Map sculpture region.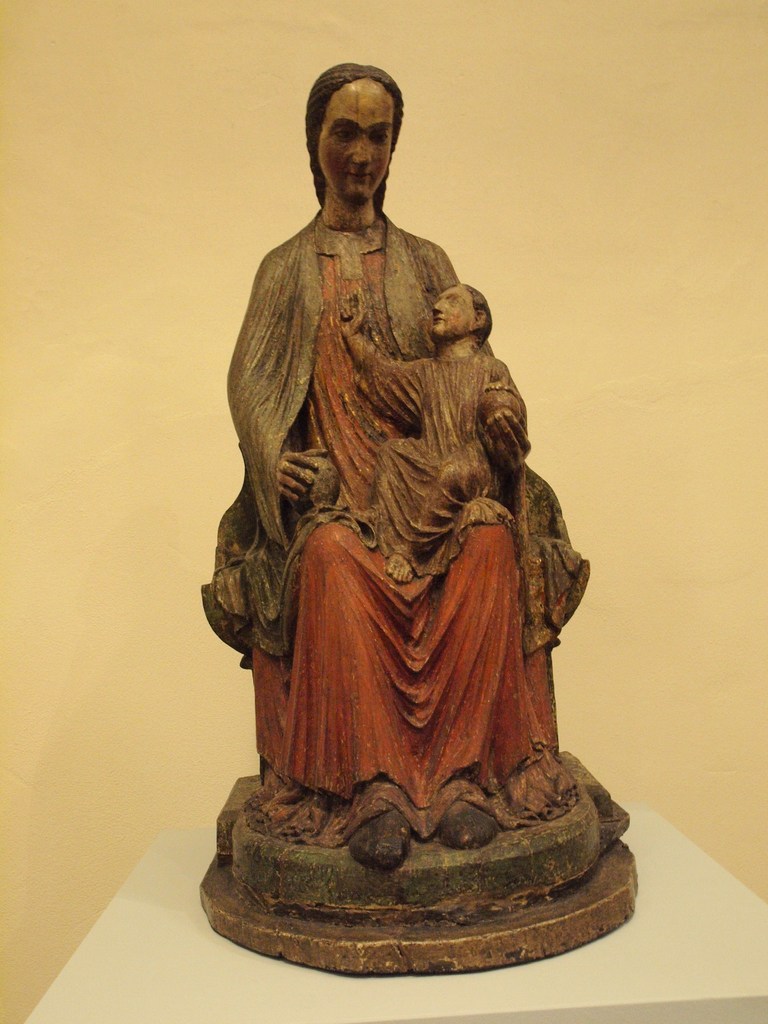
Mapped to 196:40:631:947.
